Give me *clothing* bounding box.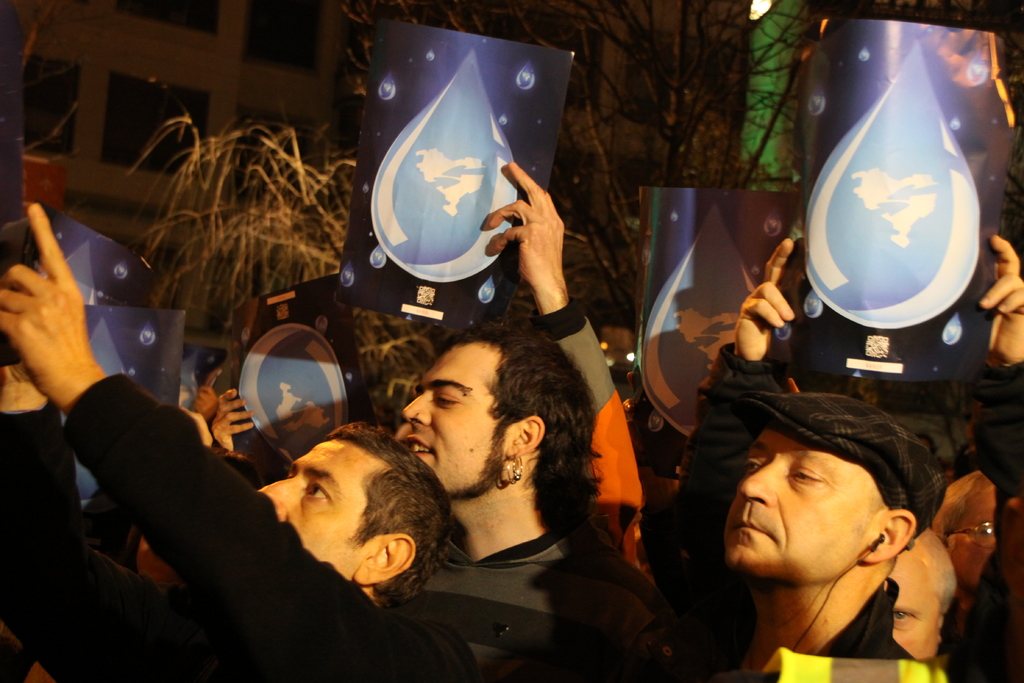
676:338:1016:668.
